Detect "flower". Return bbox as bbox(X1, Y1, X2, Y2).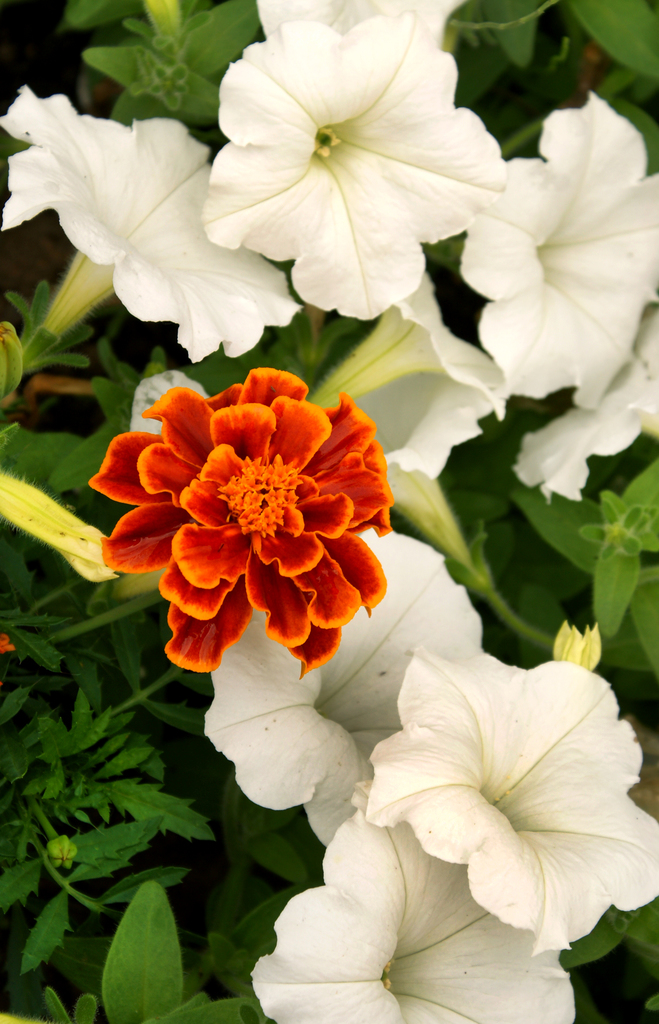
bbox(200, 17, 504, 323).
